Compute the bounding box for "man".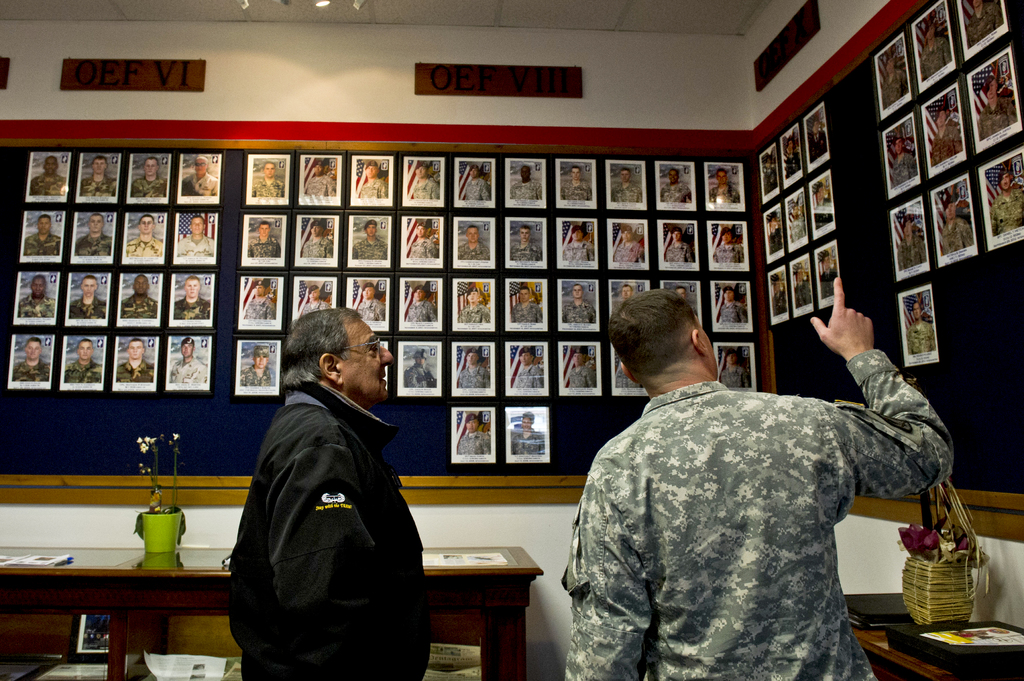
351/219/388/257.
